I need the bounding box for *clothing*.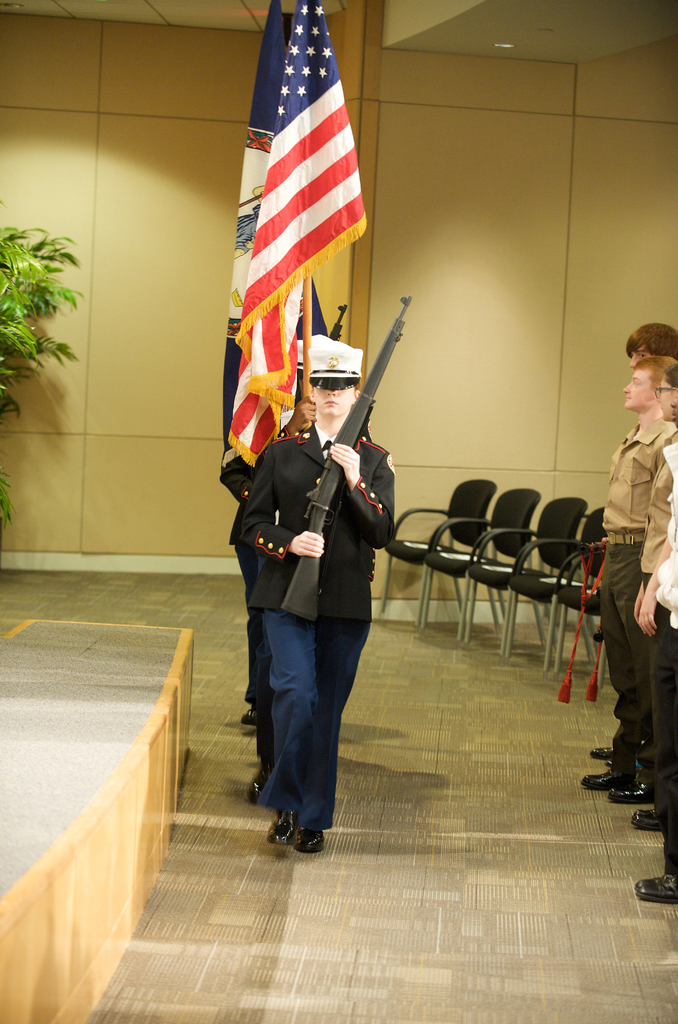
Here it is: 245:417:387:831.
